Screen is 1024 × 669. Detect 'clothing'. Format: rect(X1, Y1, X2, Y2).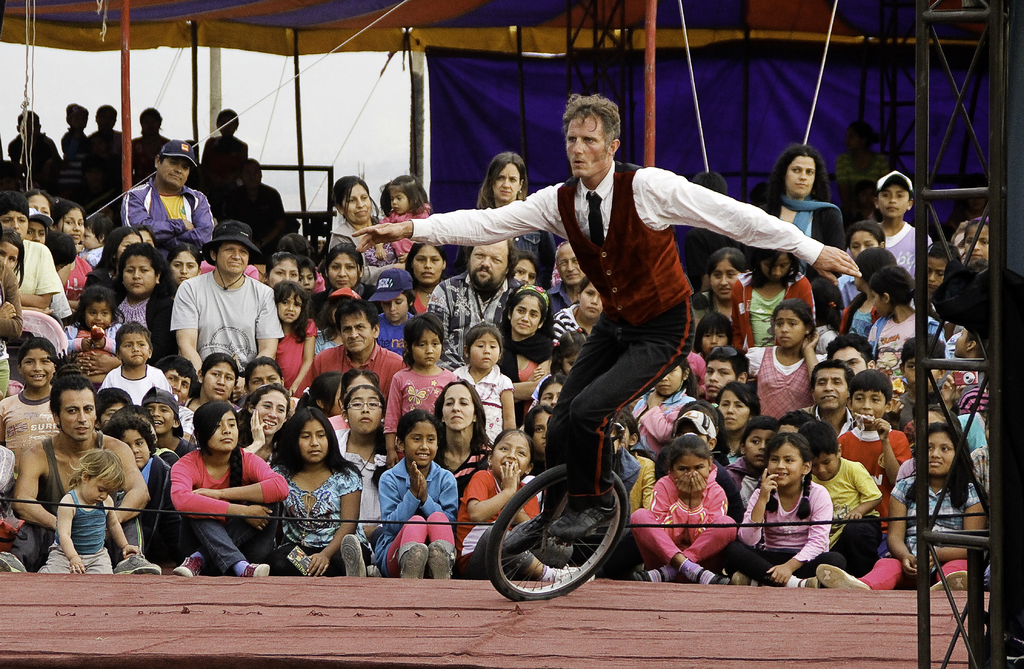
rect(58, 120, 85, 198).
